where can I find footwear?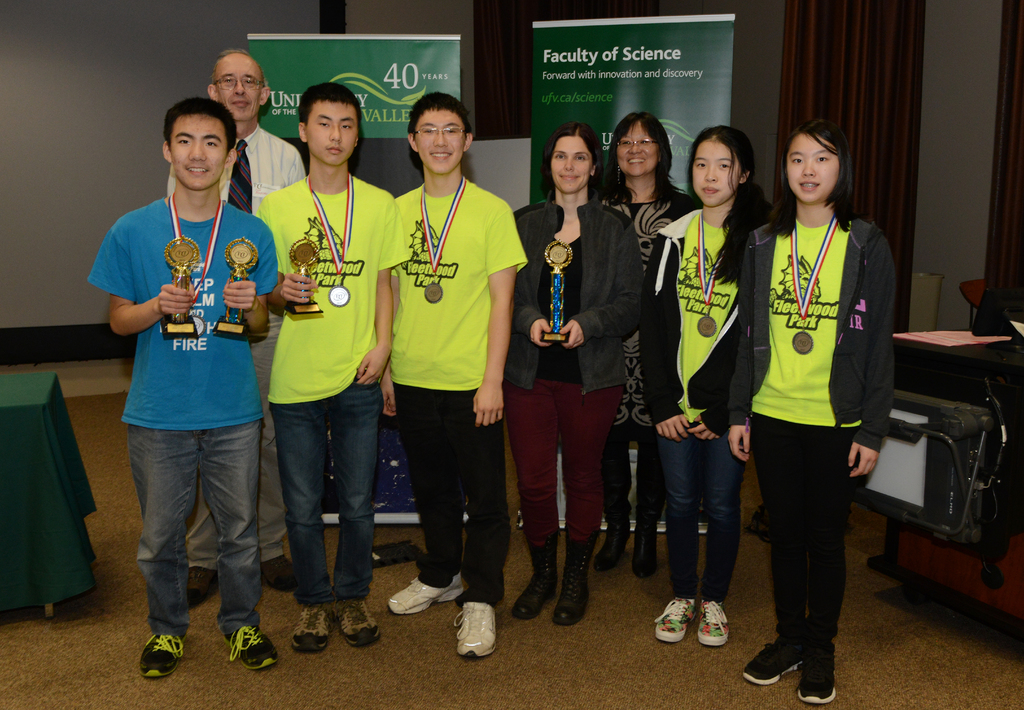
You can find it at [left=511, top=527, right=557, bottom=624].
